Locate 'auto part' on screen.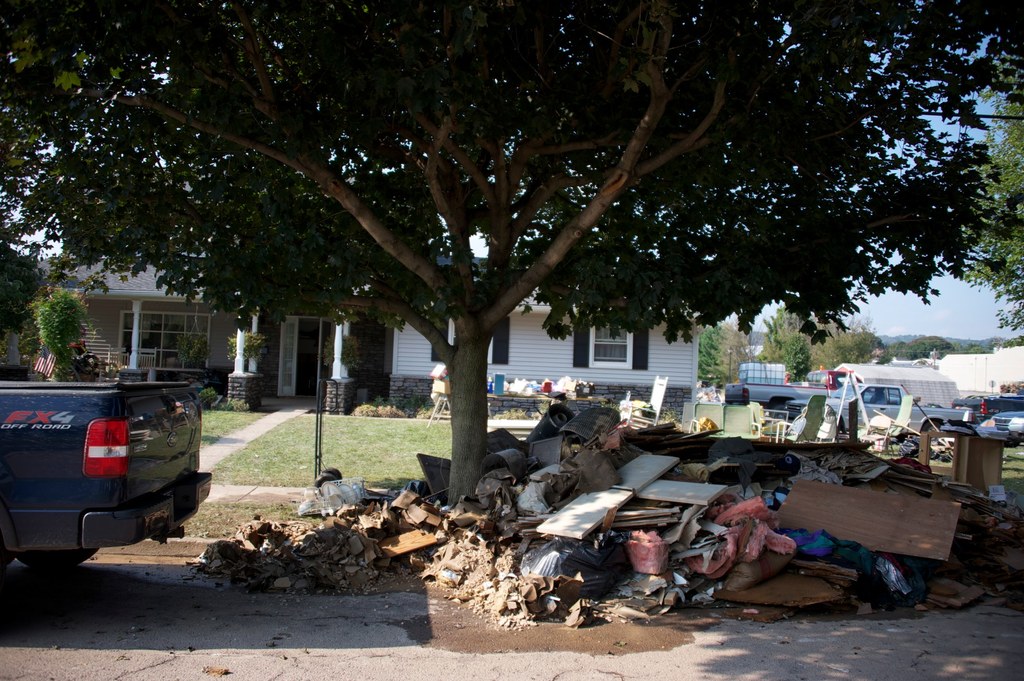
On screen at bbox(309, 472, 335, 492).
